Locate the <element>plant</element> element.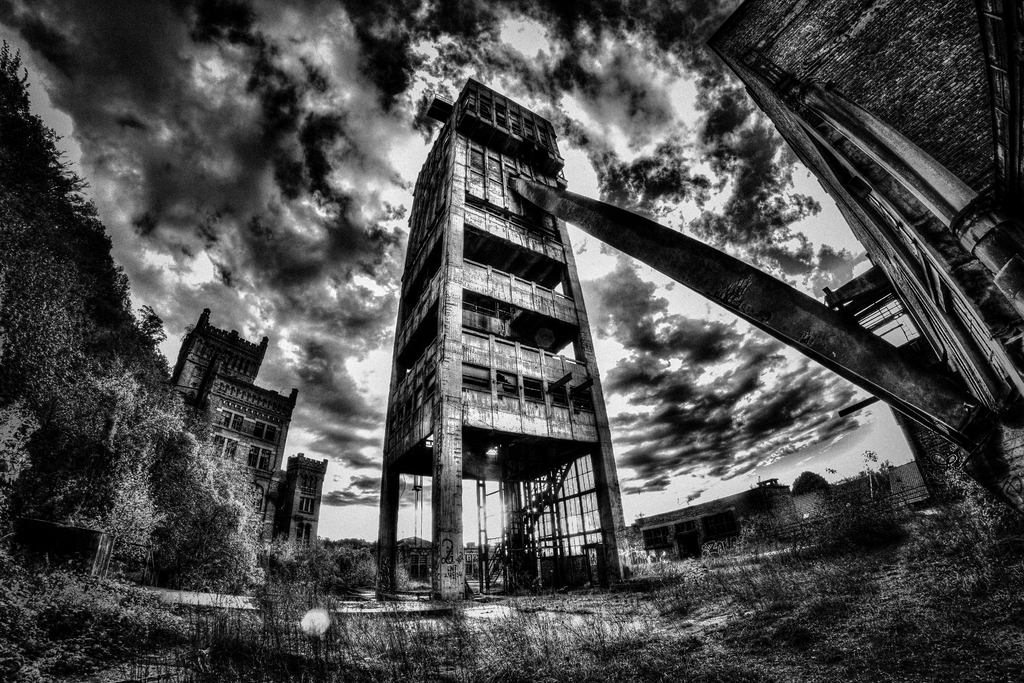
Element bbox: (6,538,184,682).
